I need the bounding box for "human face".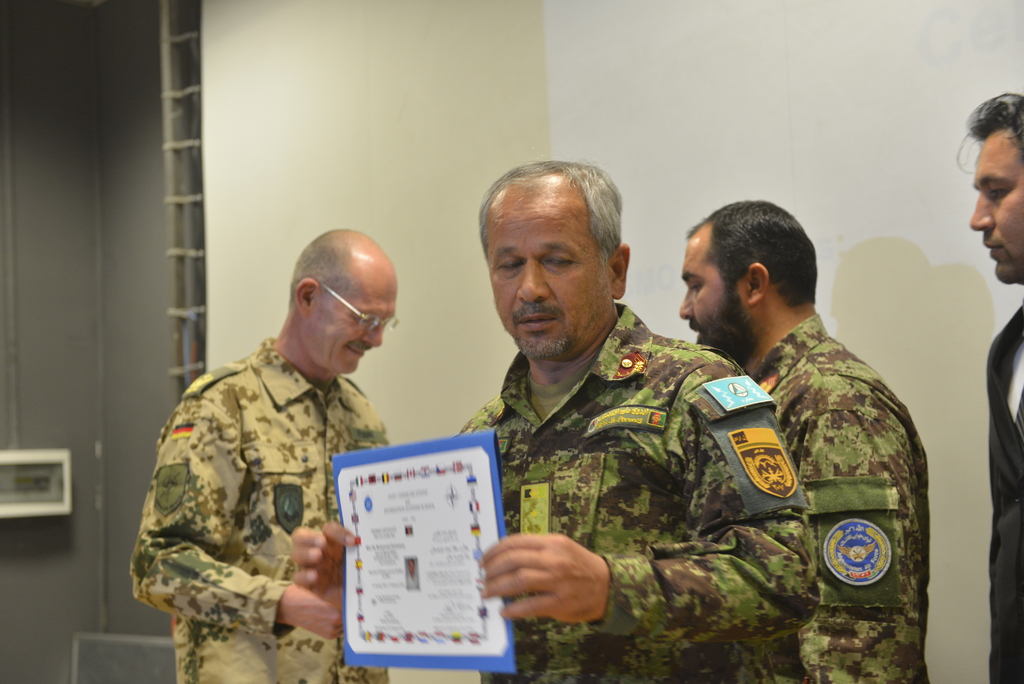
Here it is: (486, 207, 609, 359).
